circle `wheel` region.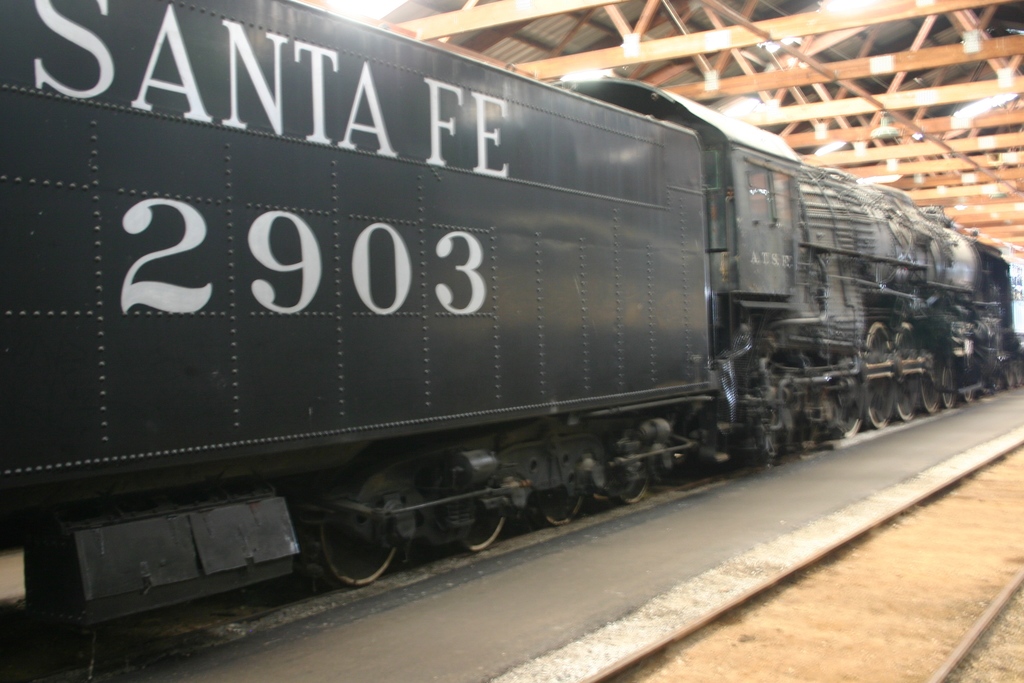
Region: x1=1016, y1=361, x2=1022, y2=384.
